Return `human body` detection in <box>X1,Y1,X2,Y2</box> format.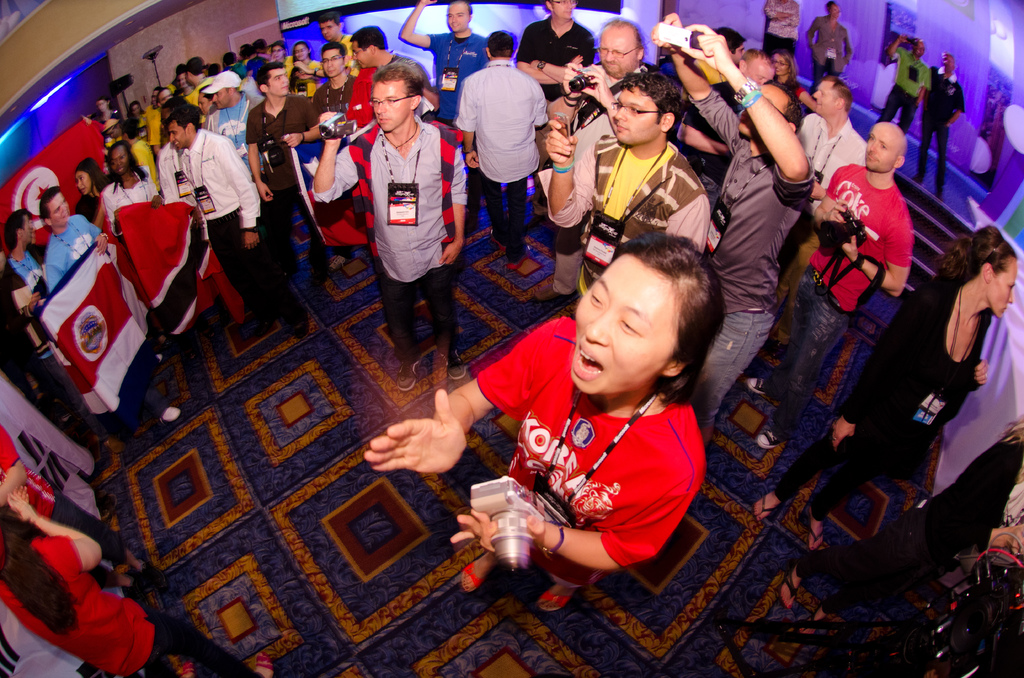
<box>650,11,813,449</box>.
